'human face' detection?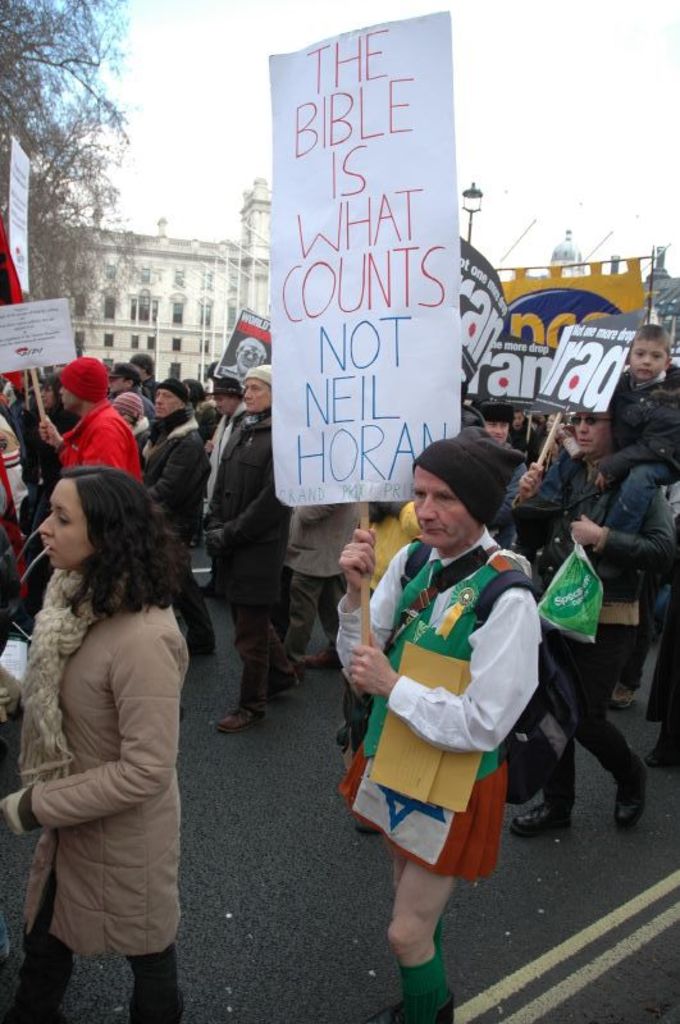
[572, 412, 608, 453]
